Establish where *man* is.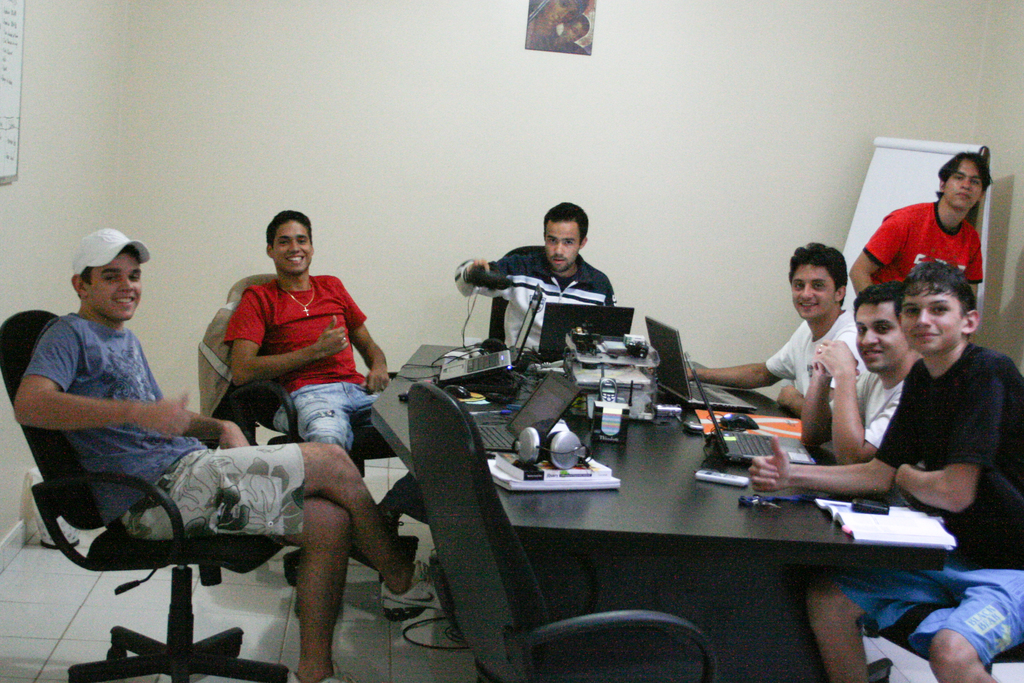
Established at x1=840, y1=150, x2=990, y2=300.
